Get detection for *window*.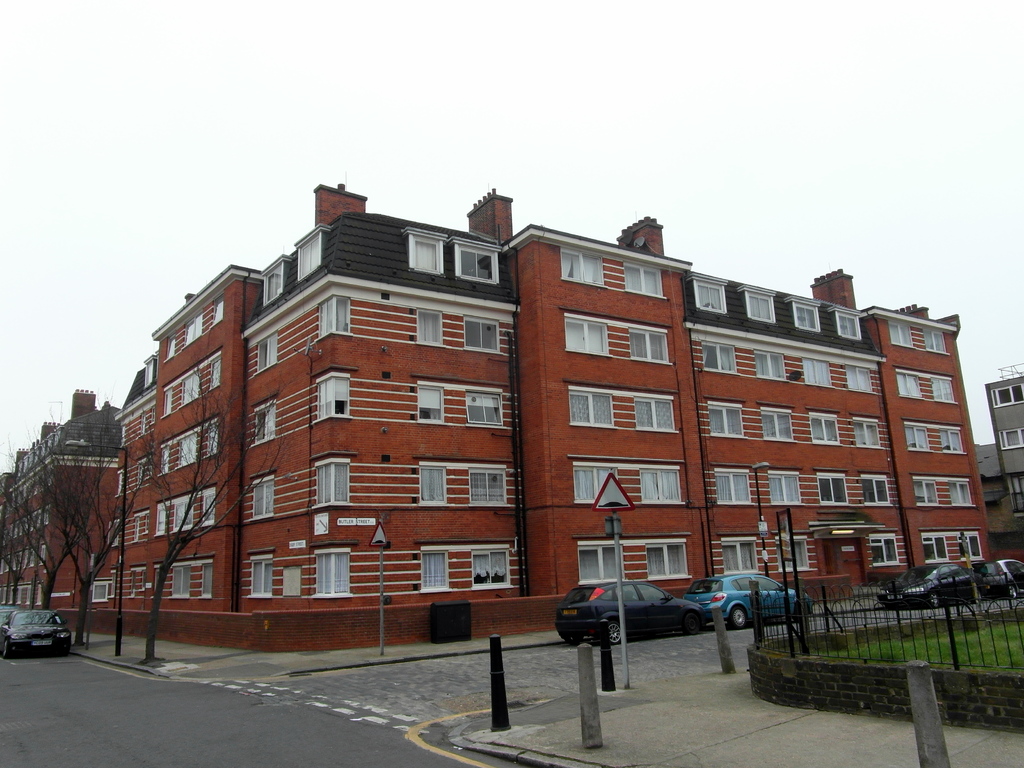
Detection: <box>750,348,791,384</box>.
